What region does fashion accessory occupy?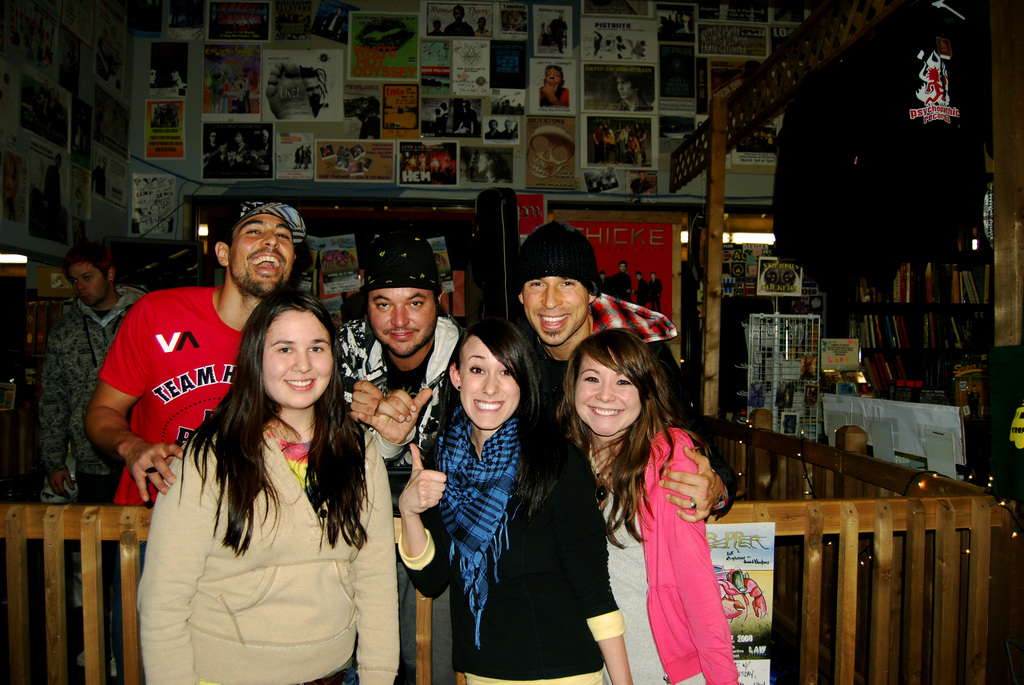
<bbox>239, 197, 308, 249</bbox>.
